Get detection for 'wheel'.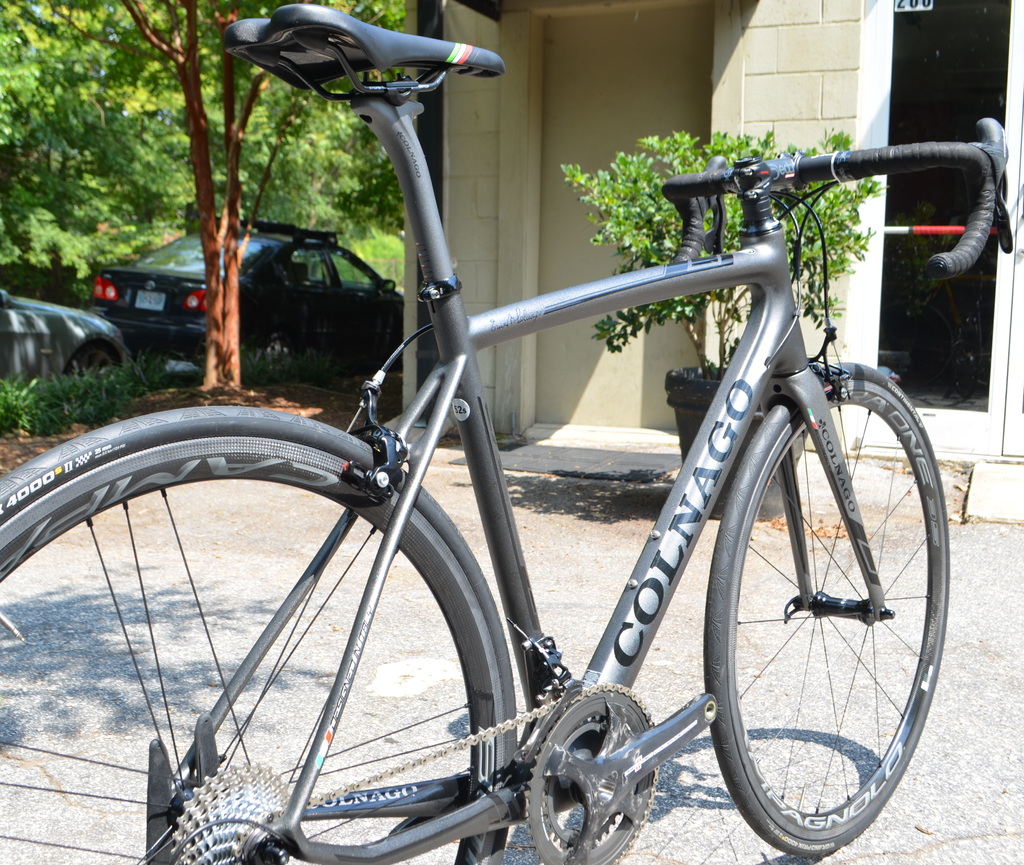
Detection: region(258, 325, 294, 361).
